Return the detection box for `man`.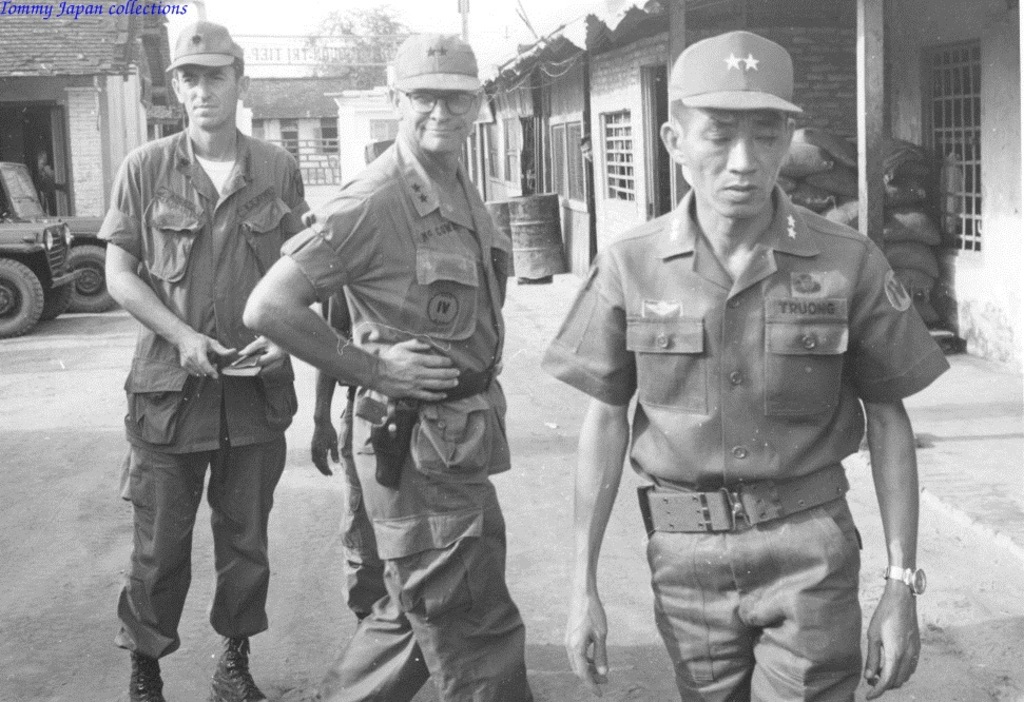
546:45:924:701.
